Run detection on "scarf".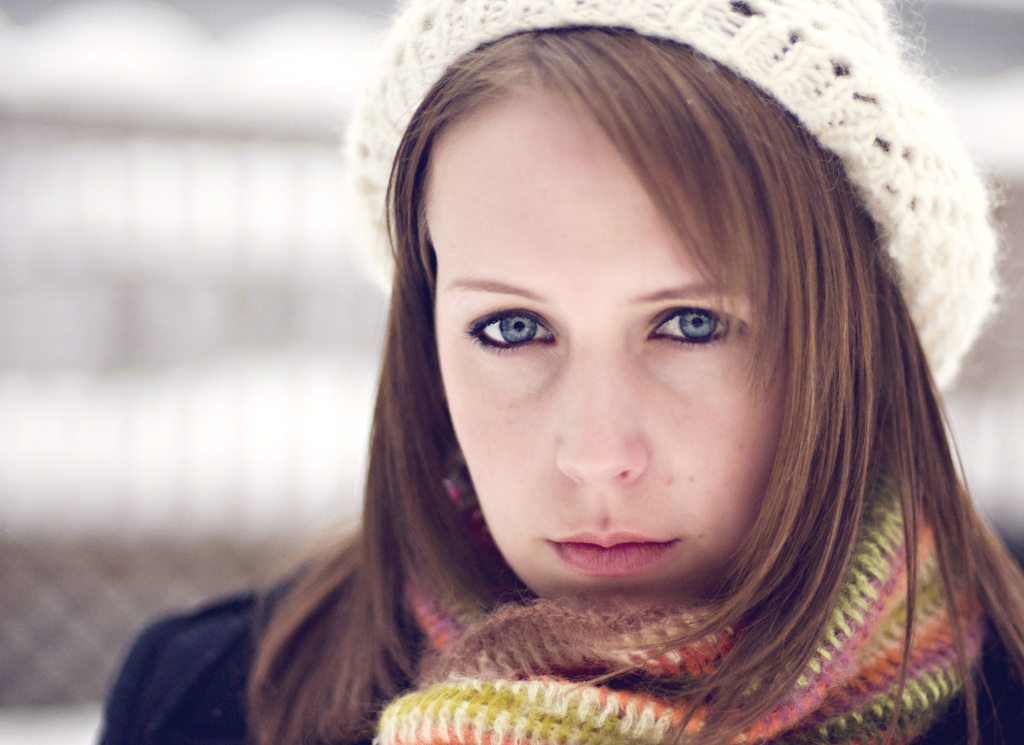
Result: left=376, top=458, right=991, bottom=744.
